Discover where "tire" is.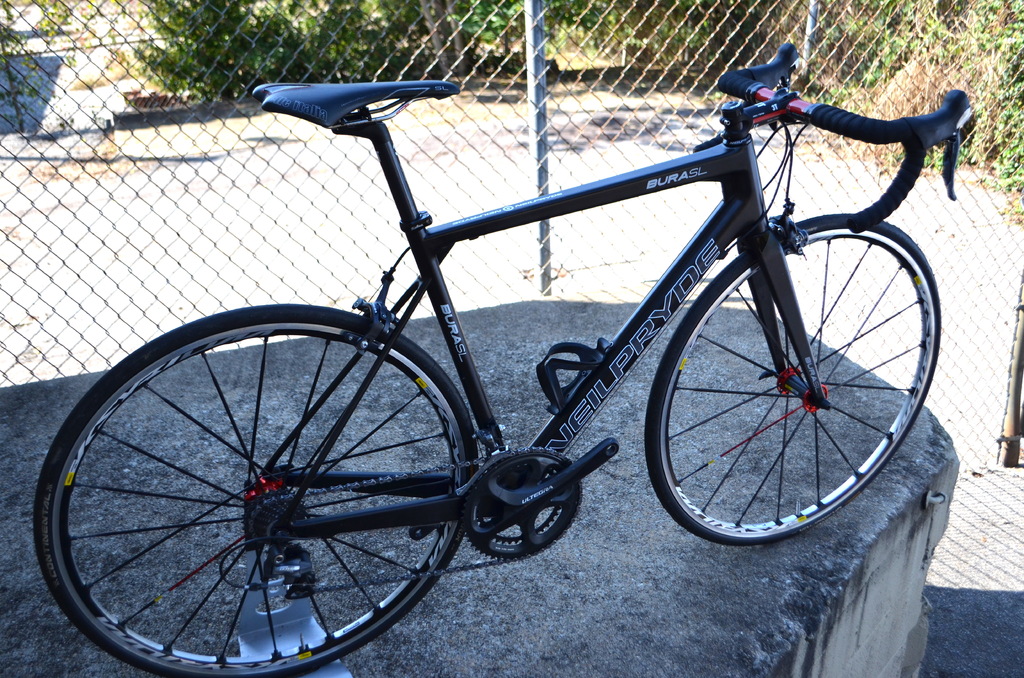
Discovered at 634 222 936 557.
